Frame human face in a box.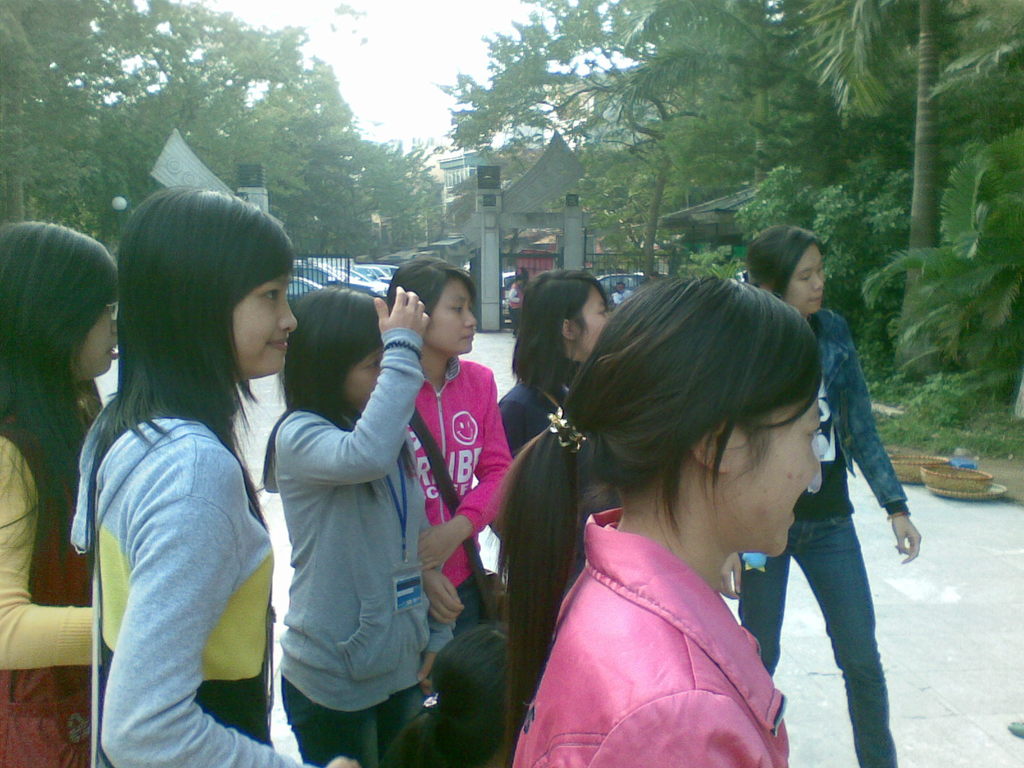
<box>349,340,386,410</box>.
